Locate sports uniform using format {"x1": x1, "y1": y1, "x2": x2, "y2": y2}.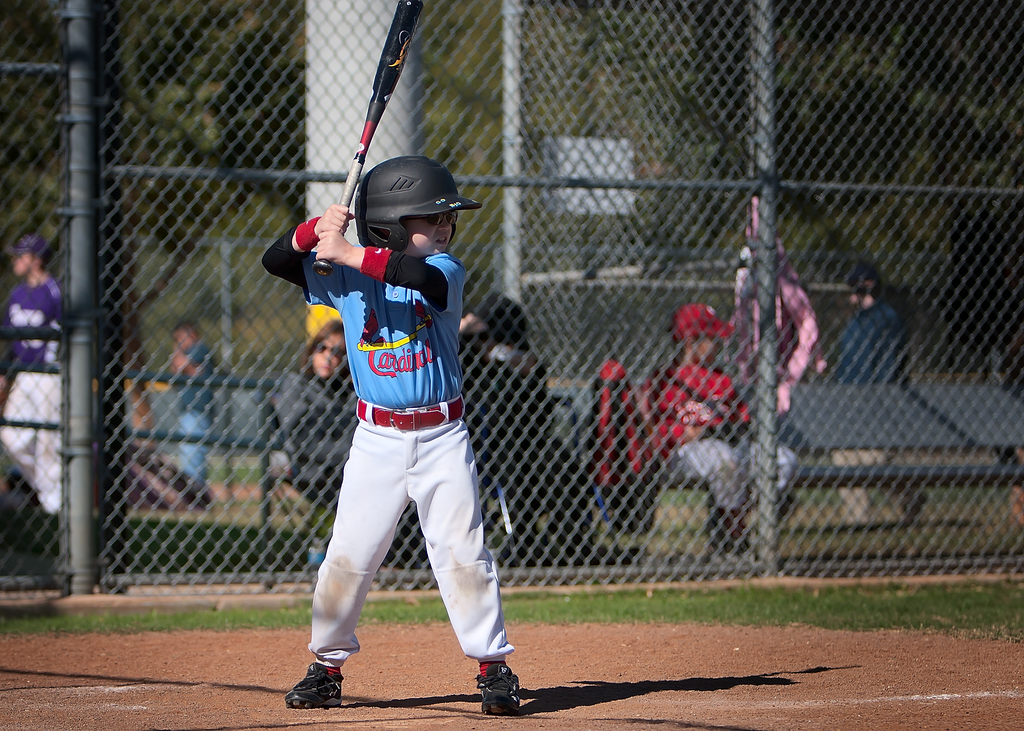
{"x1": 1, "y1": 268, "x2": 60, "y2": 529}.
